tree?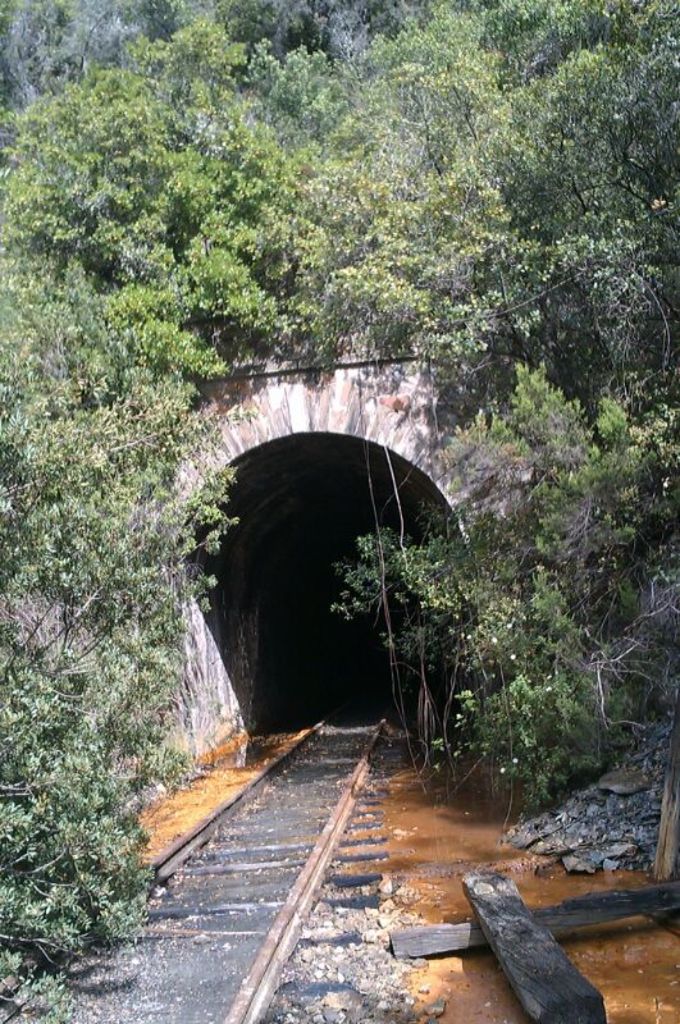
{"x1": 0, "y1": 63, "x2": 236, "y2": 1023}
